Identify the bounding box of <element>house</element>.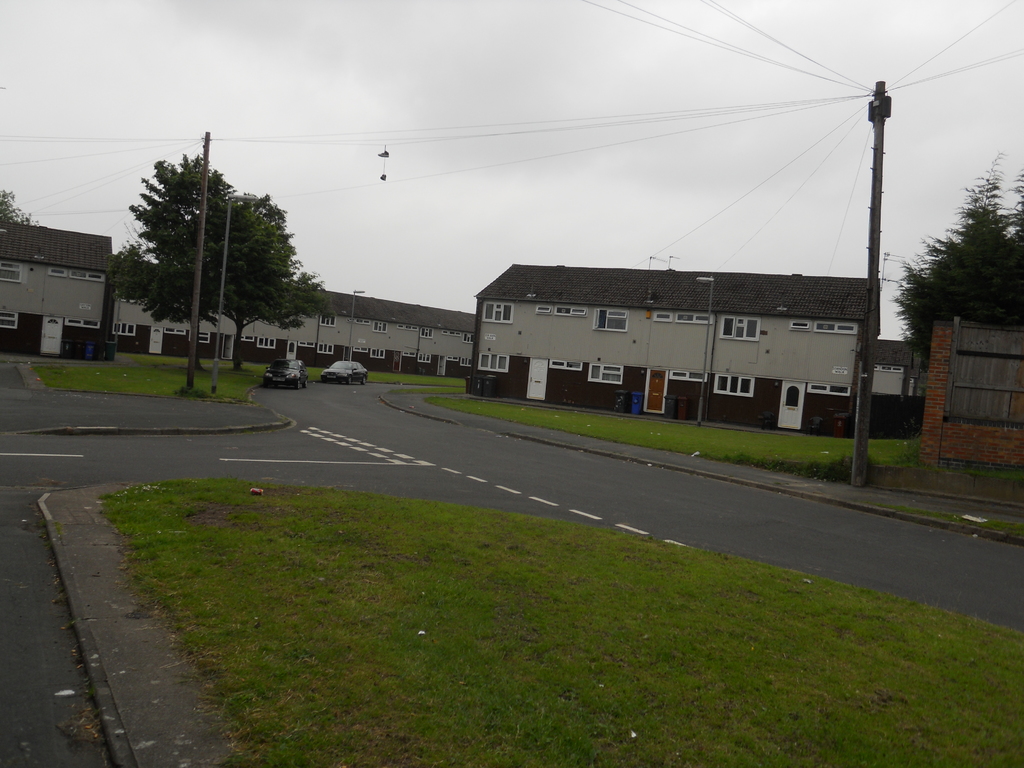
x1=111, y1=259, x2=236, y2=364.
